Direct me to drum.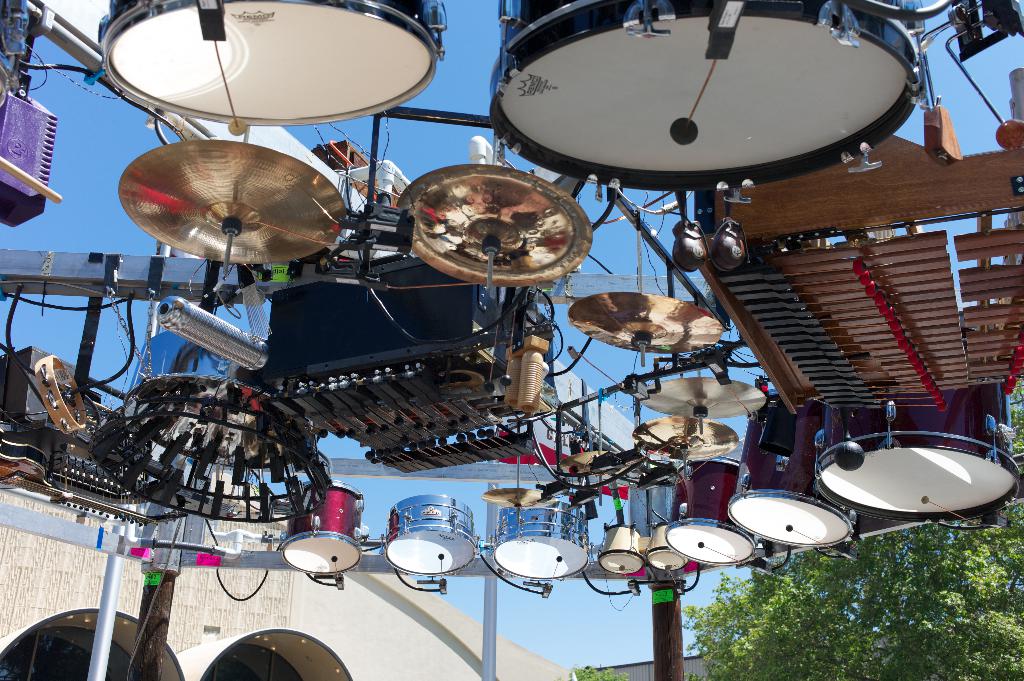
Direction: (x1=652, y1=522, x2=687, y2=573).
